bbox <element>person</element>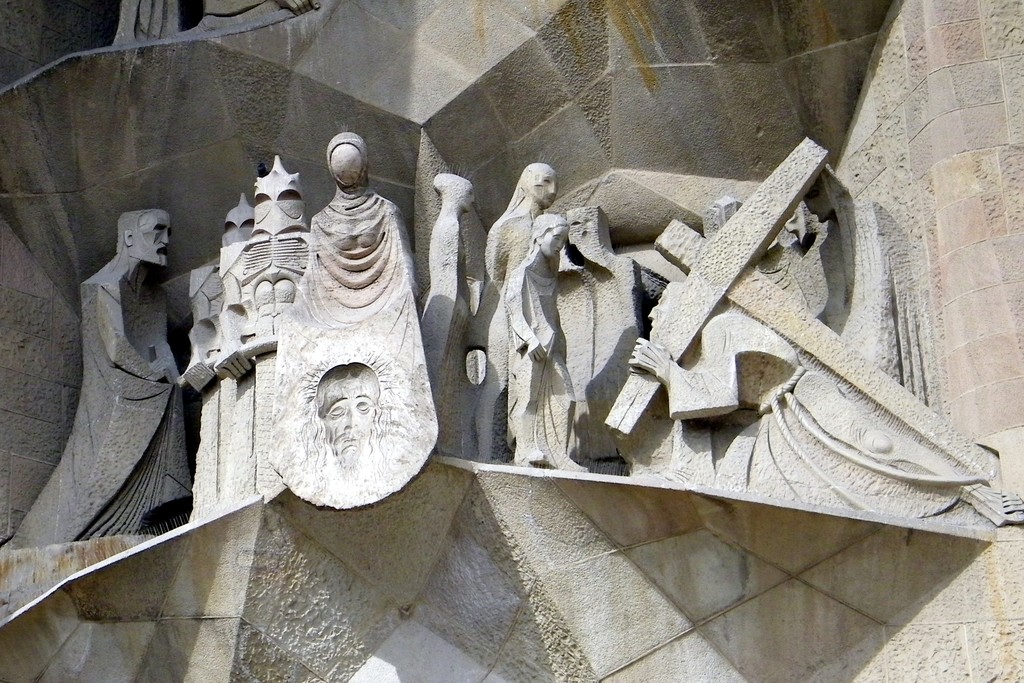
<bbox>242, 147, 453, 546</bbox>
